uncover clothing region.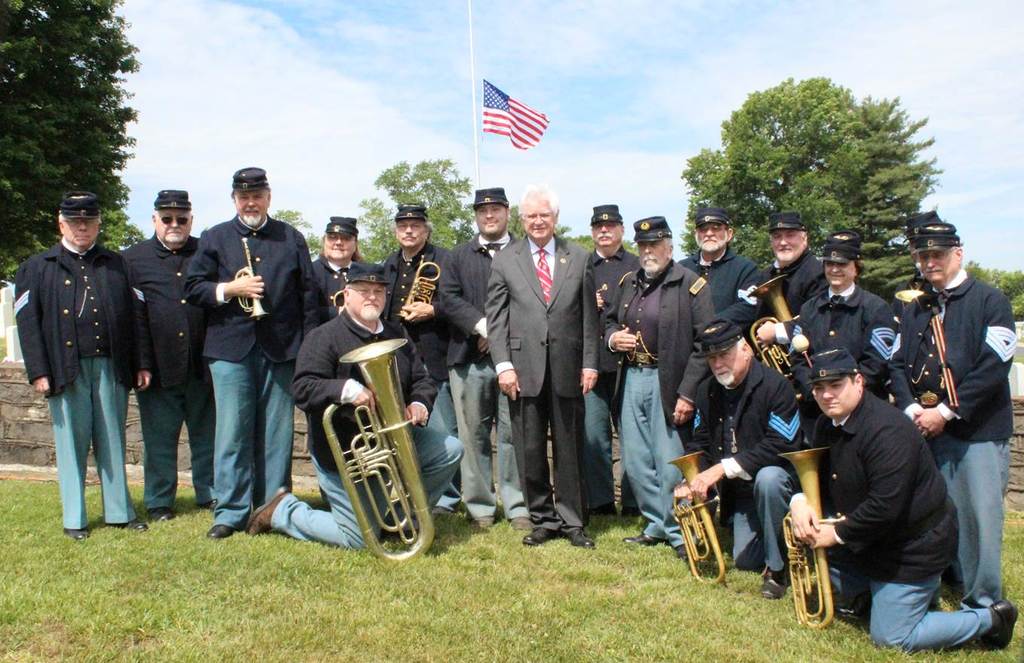
Uncovered: 119:232:224:513.
